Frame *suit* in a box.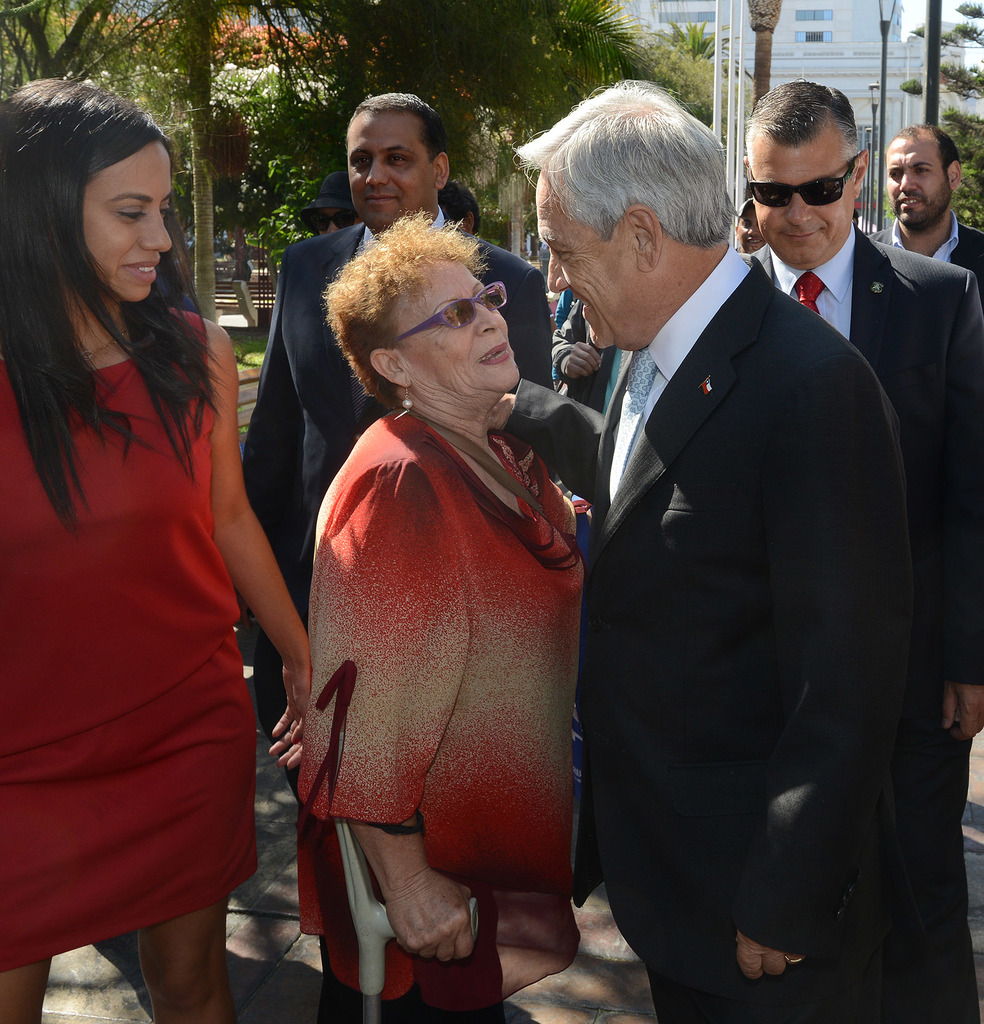
bbox=(242, 202, 557, 806).
